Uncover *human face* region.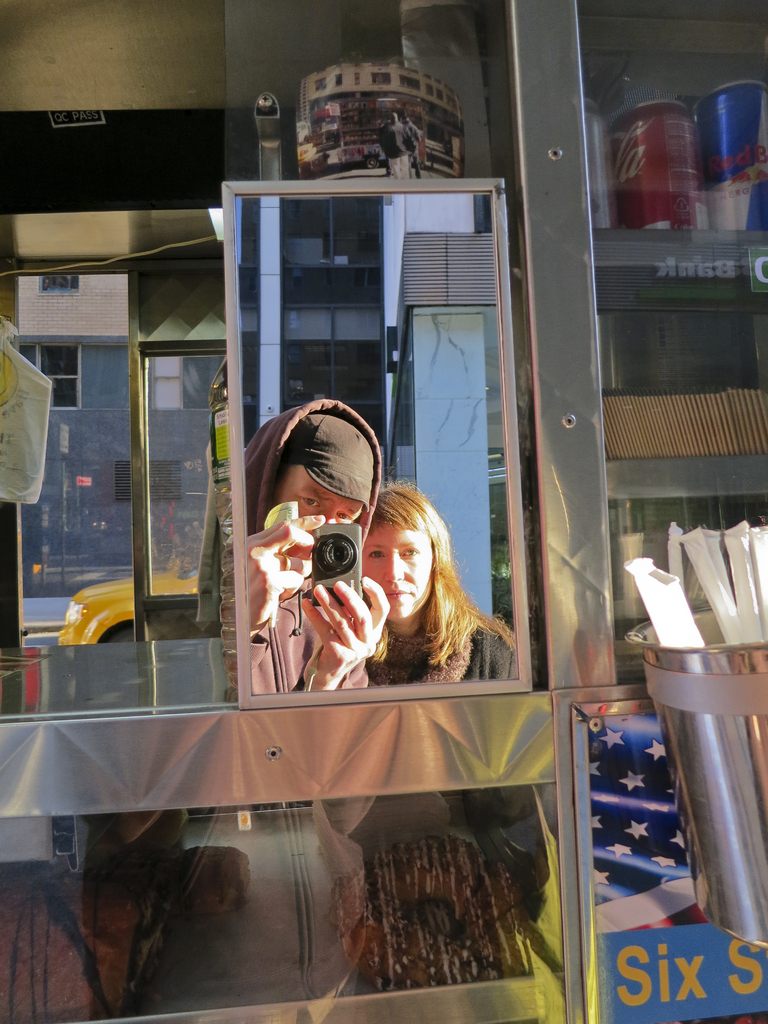
Uncovered: [x1=366, y1=515, x2=431, y2=616].
